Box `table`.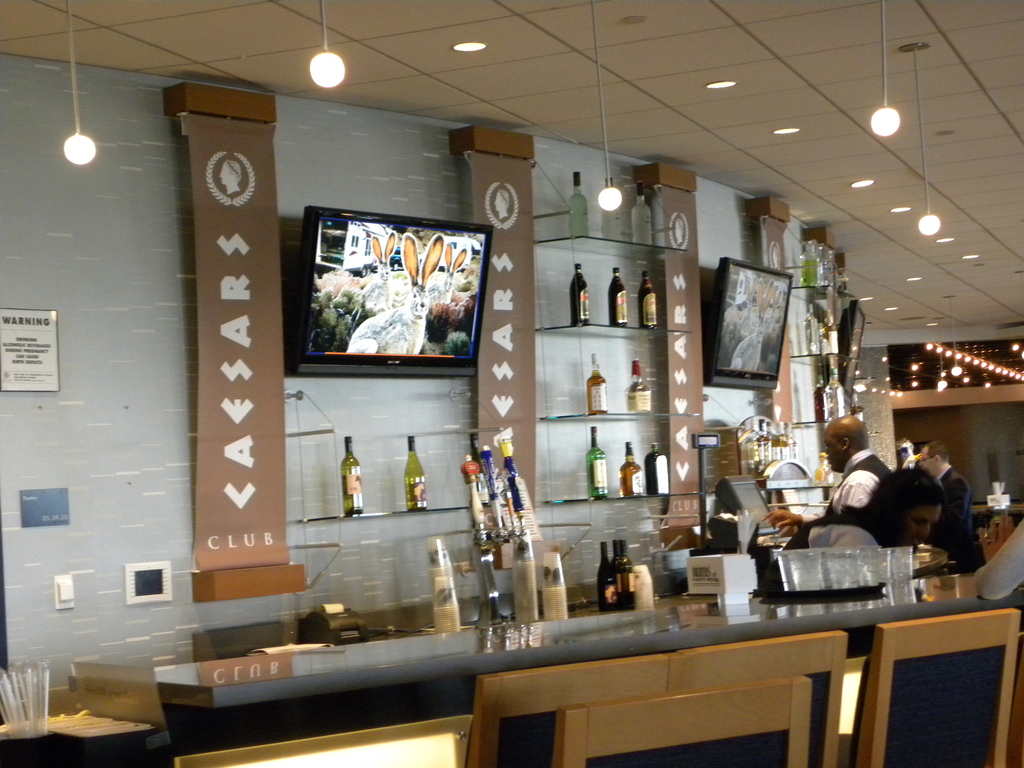
(x1=150, y1=570, x2=924, y2=766).
